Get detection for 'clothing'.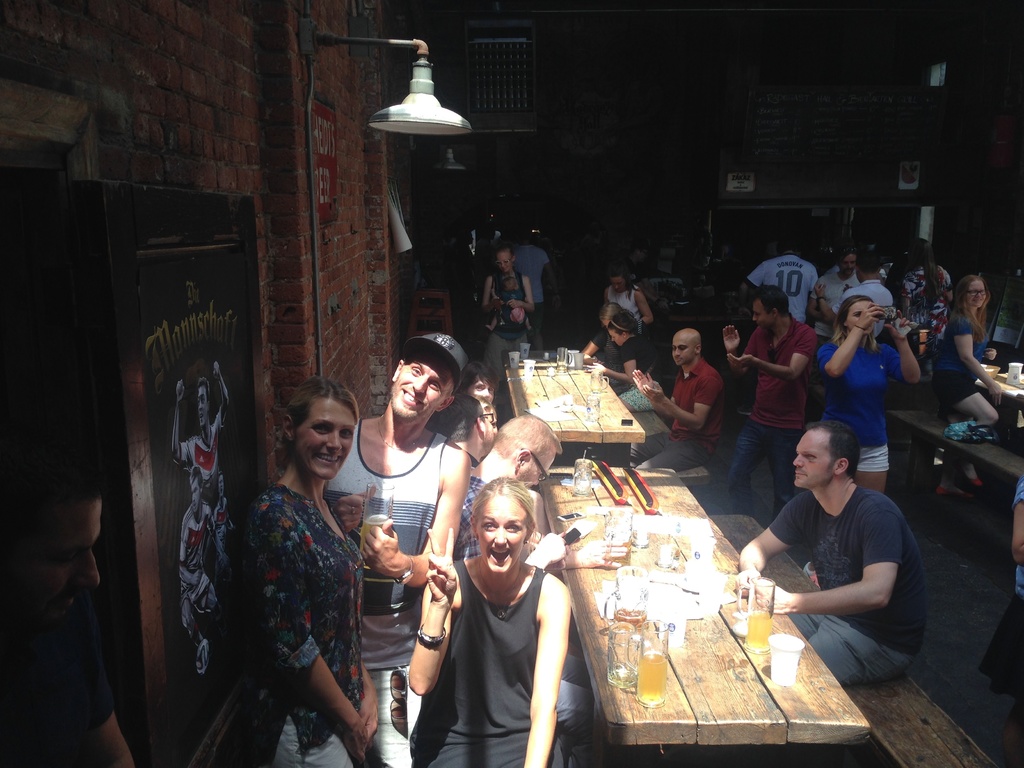
Detection: [346,422,447,758].
